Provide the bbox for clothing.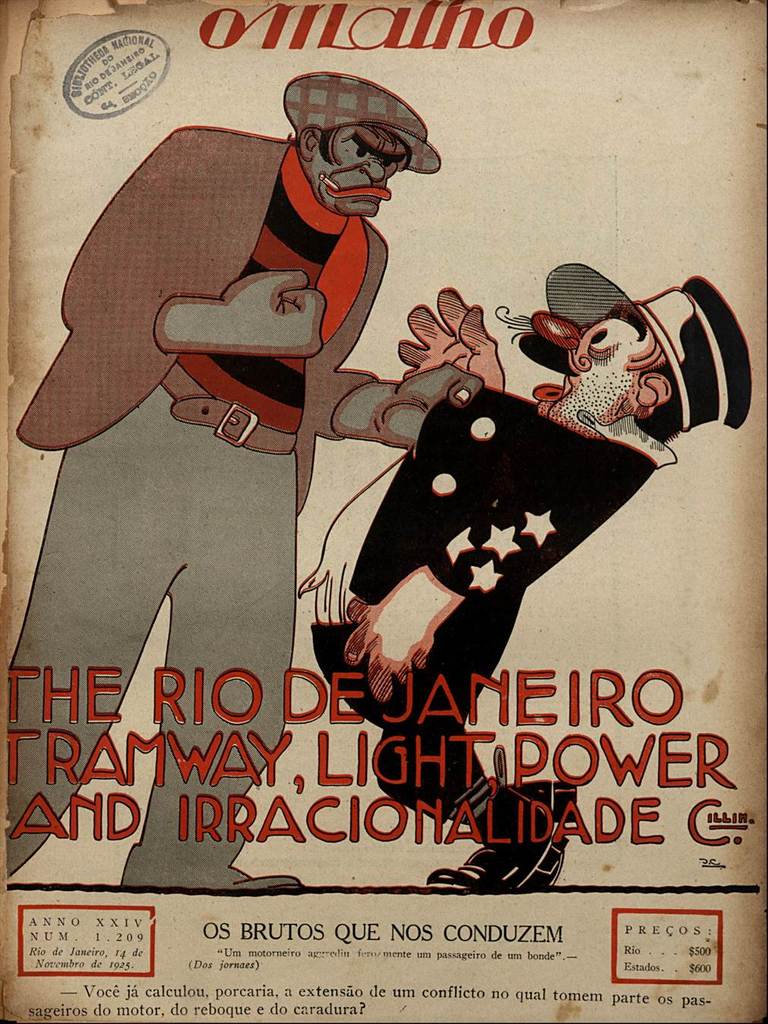
{"left": 307, "top": 377, "right": 680, "bottom": 830}.
